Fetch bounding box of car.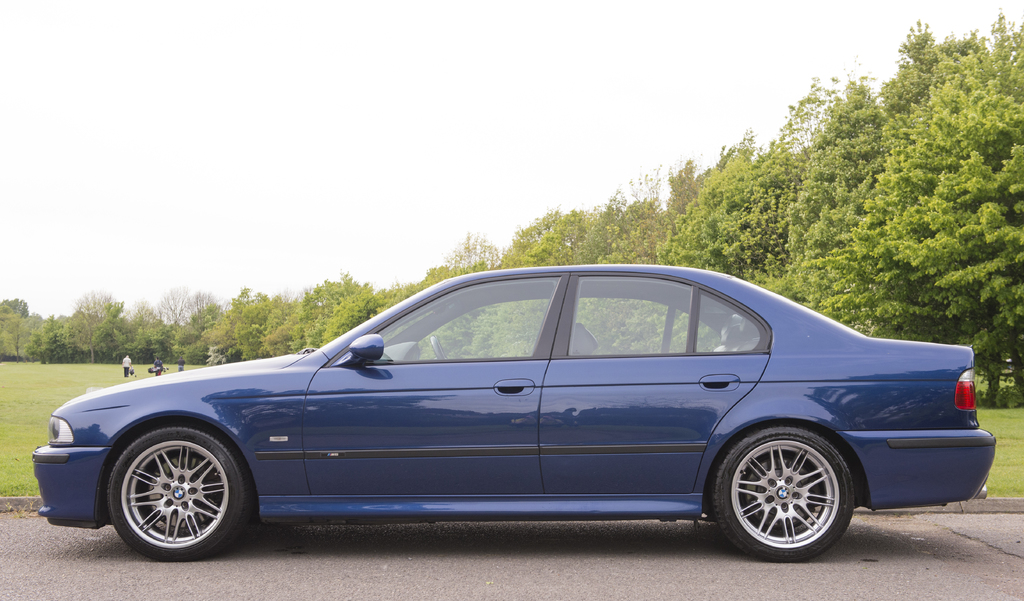
Bbox: 28 264 997 563.
